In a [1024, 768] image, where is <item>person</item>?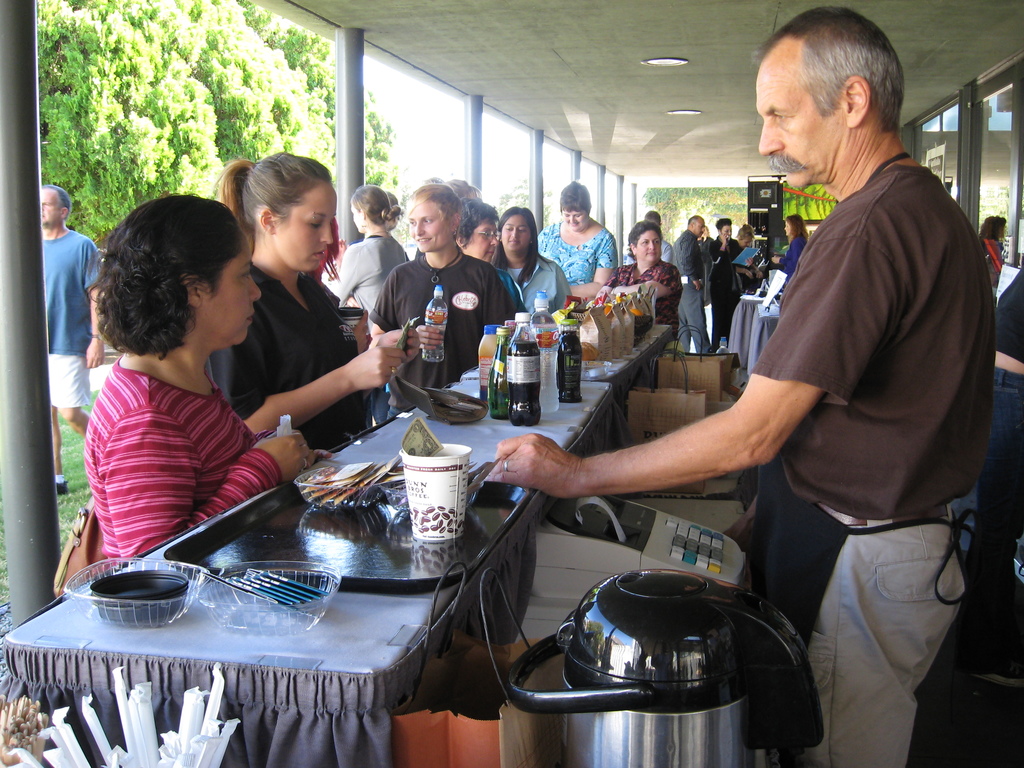
rect(483, 1, 984, 767).
